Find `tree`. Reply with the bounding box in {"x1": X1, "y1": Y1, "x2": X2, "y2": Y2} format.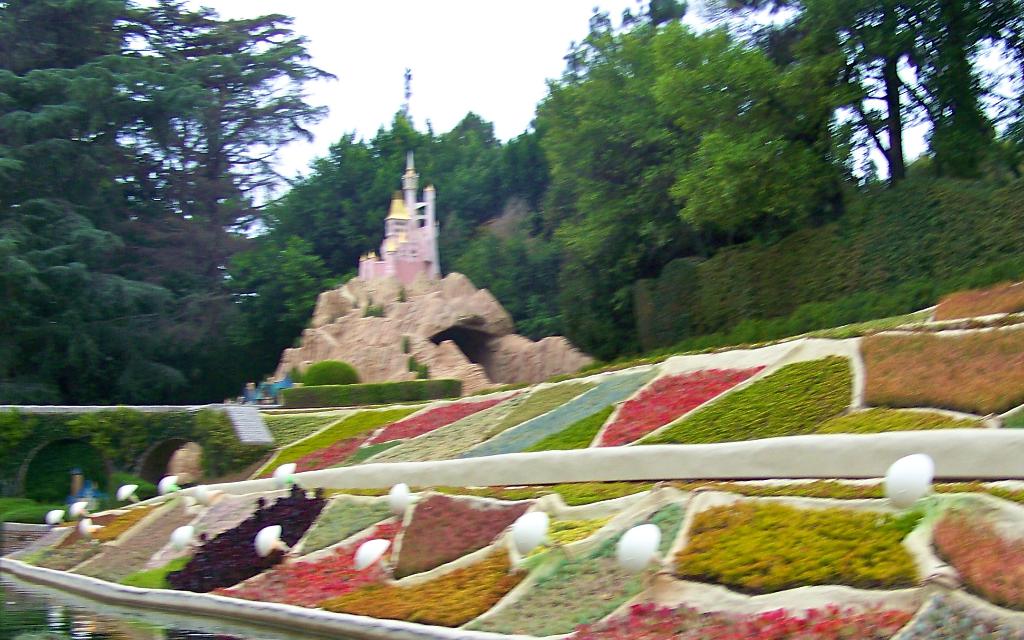
{"x1": 527, "y1": 25, "x2": 872, "y2": 316}.
